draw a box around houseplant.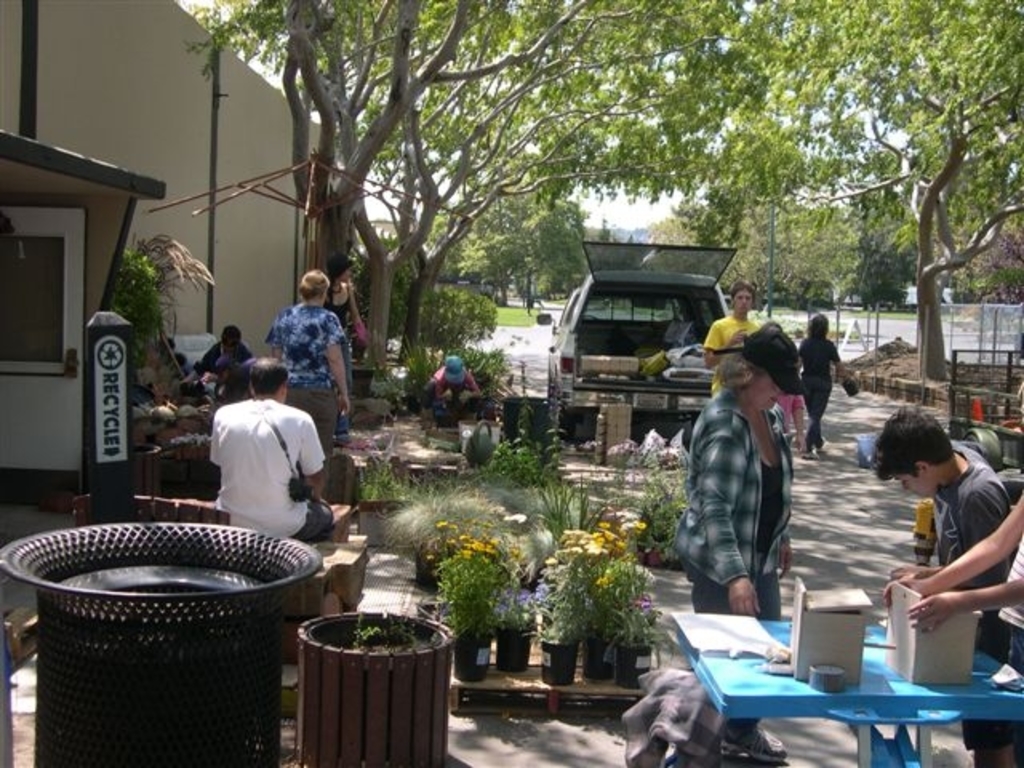
[293,608,467,766].
